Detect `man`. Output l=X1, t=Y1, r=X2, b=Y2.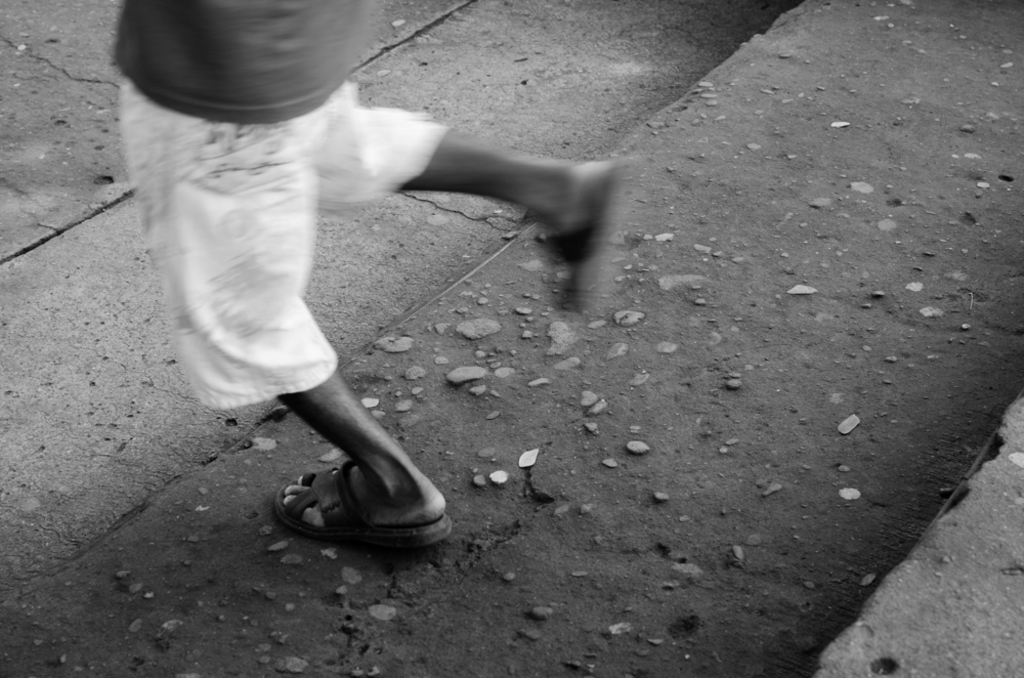
l=106, t=0, r=635, b=554.
